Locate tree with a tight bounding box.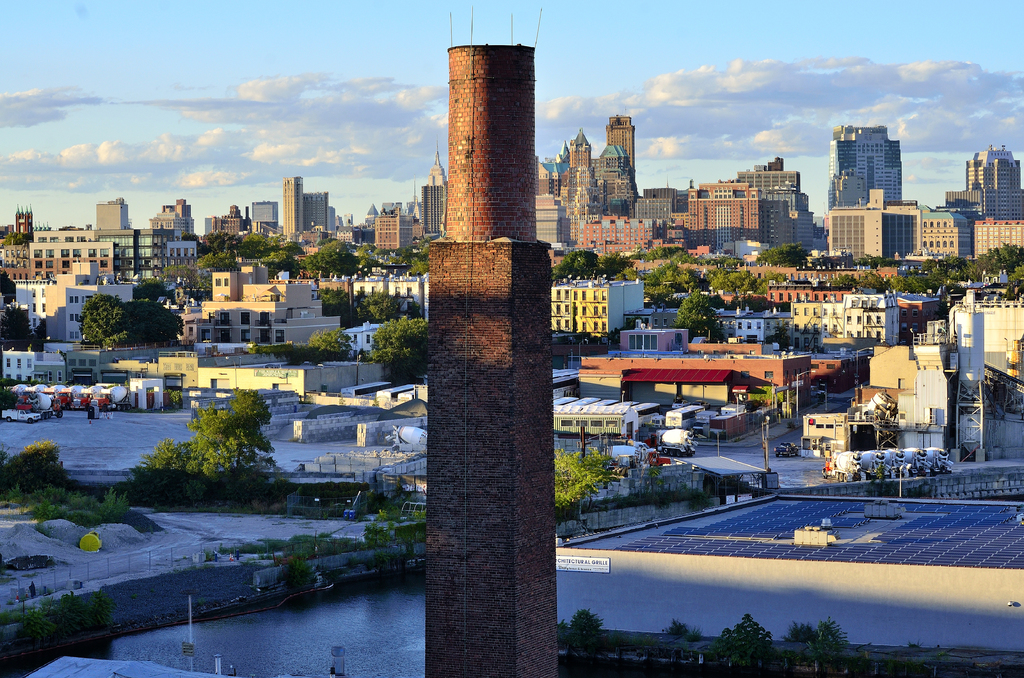
127, 387, 298, 508.
